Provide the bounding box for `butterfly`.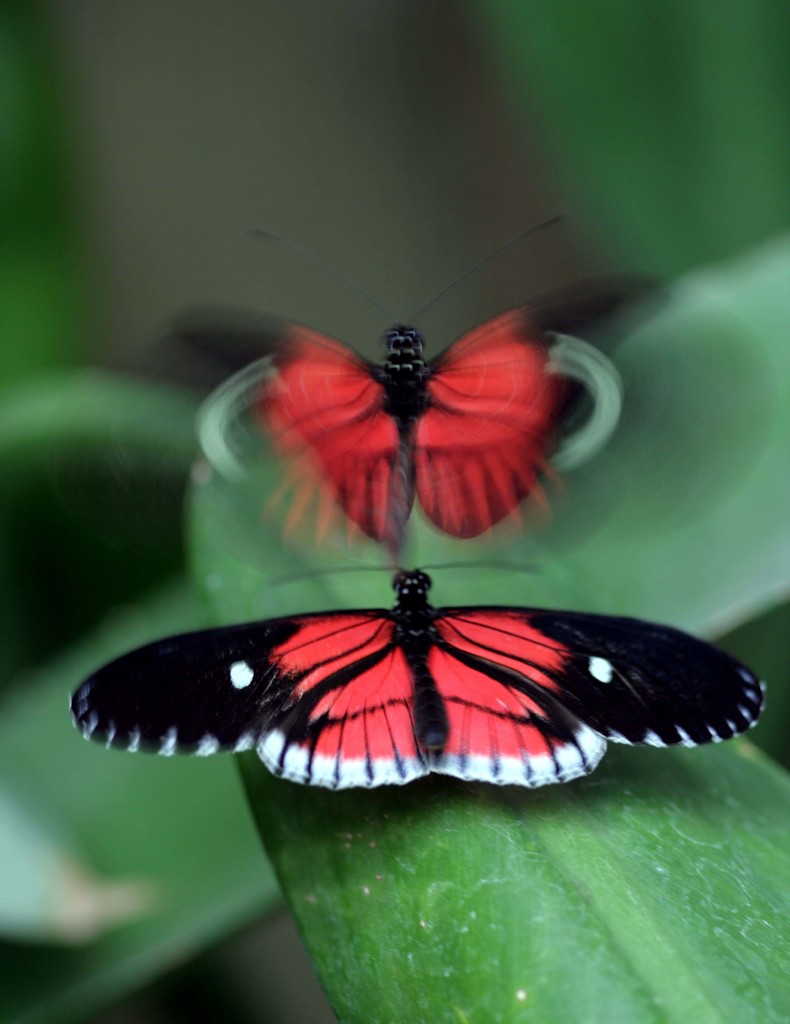
bbox(159, 218, 668, 557).
